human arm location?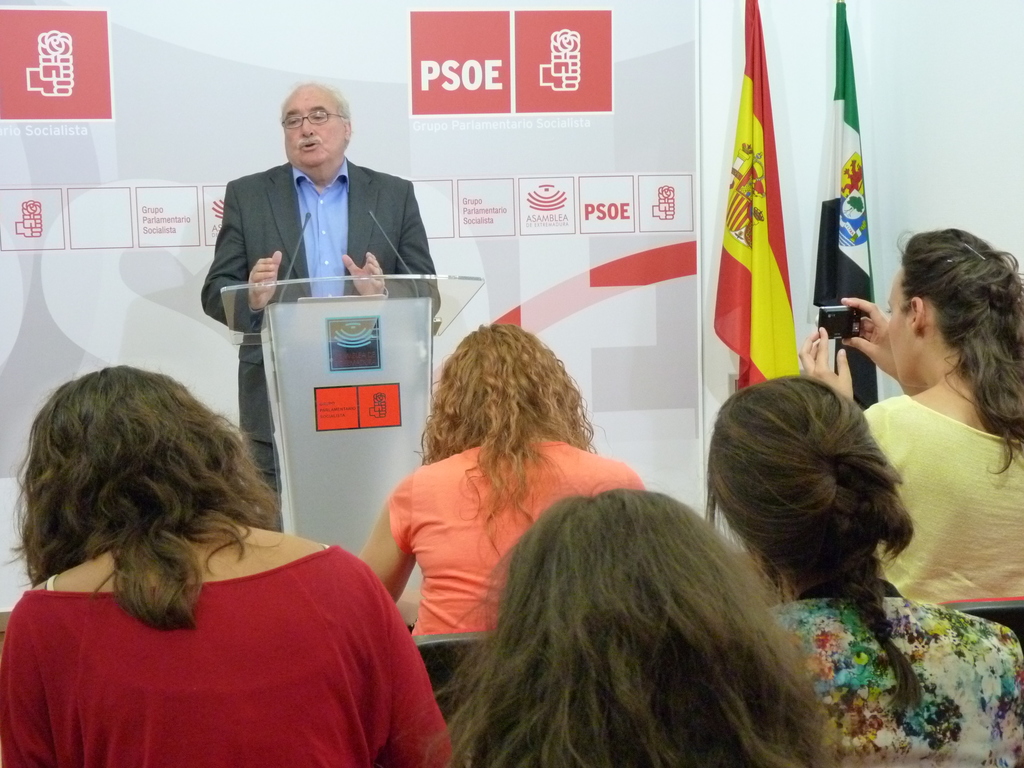
(left=0, top=587, right=52, bottom=767)
